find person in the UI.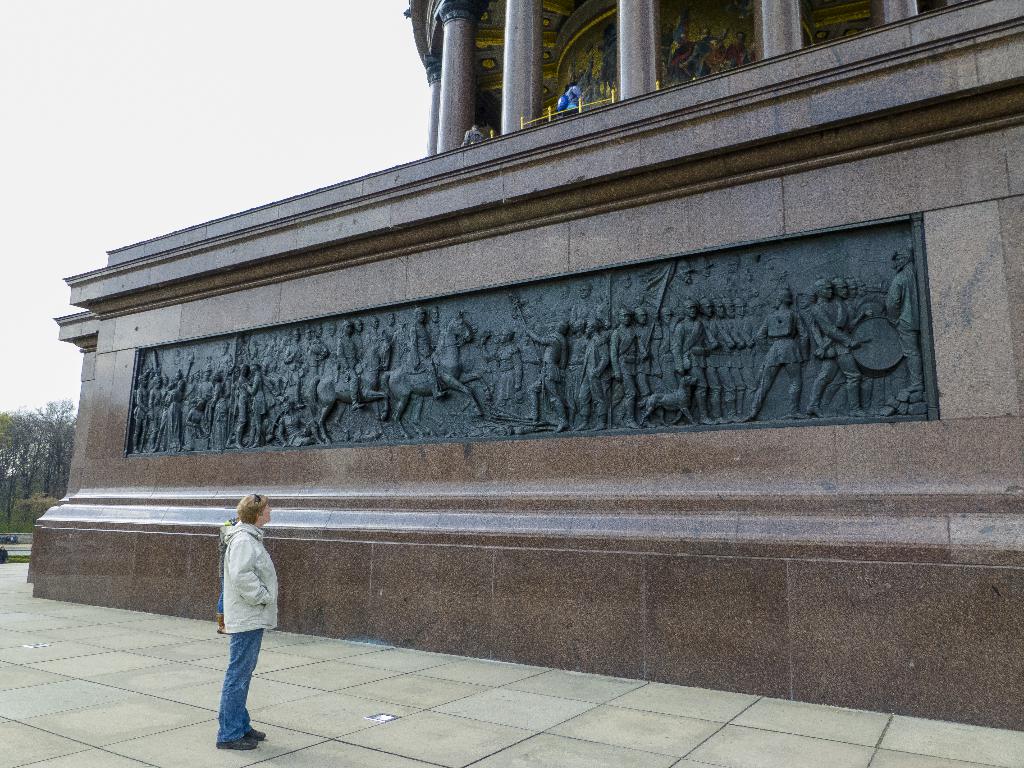
UI element at 191:491:279:758.
